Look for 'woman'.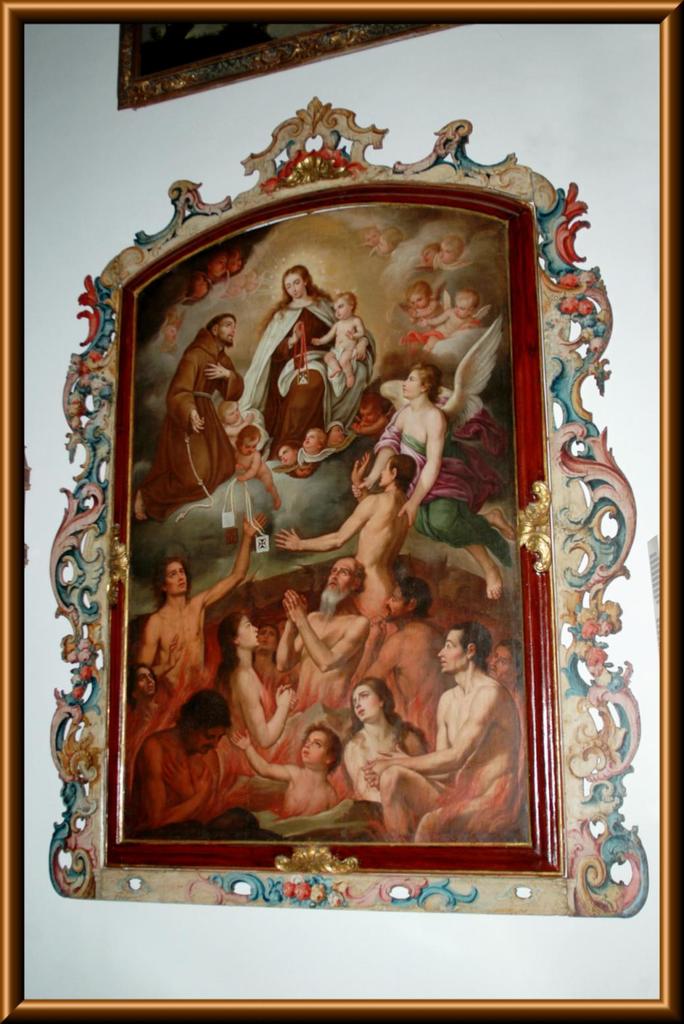
Found: <box>214,612,300,755</box>.
